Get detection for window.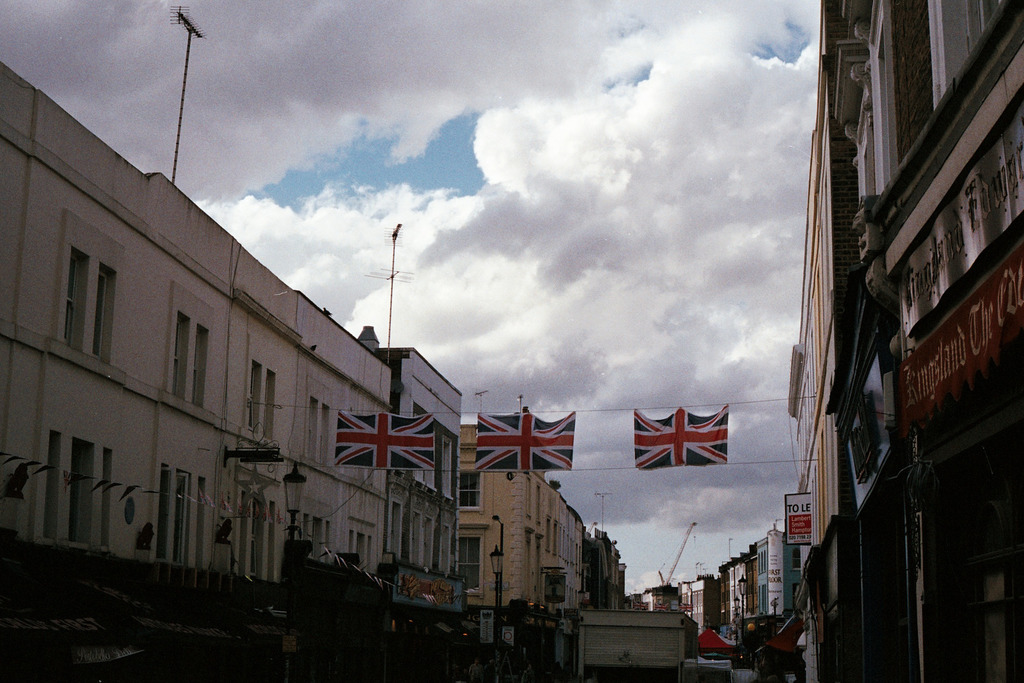
Detection: l=56, t=248, r=89, b=352.
